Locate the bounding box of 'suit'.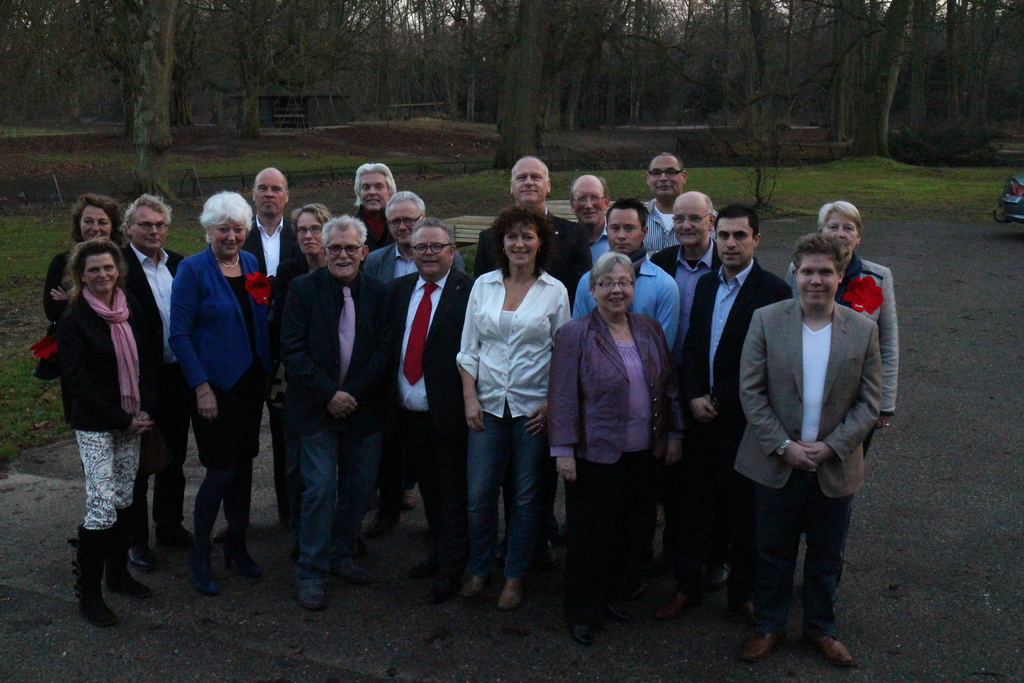
Bounding box: (643, 247, 728, 352).
